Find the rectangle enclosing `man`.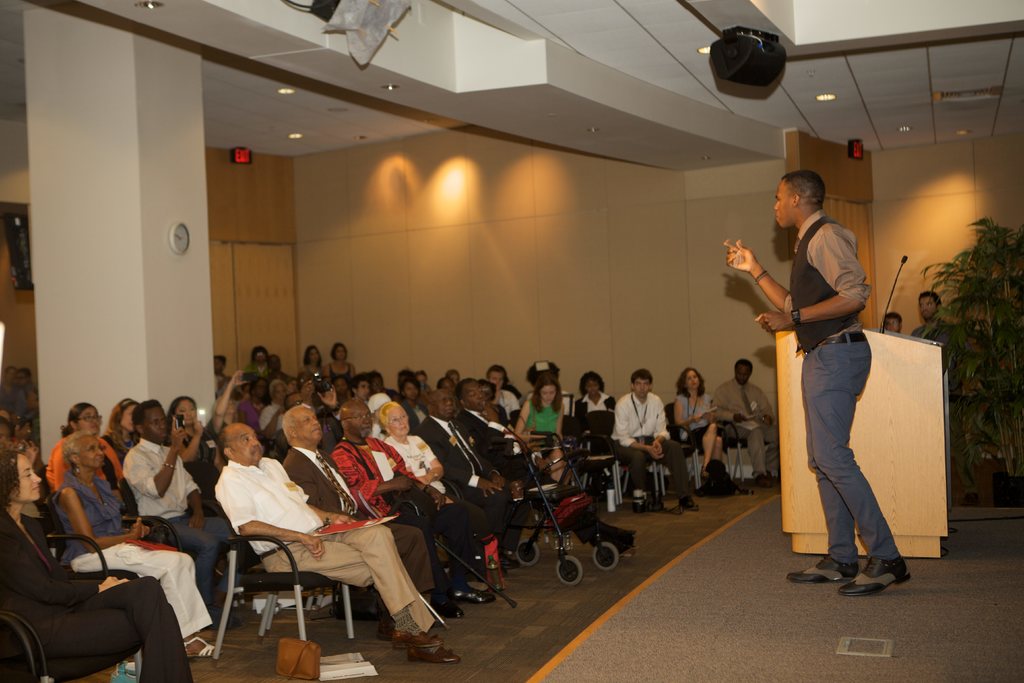
(x1=259, y1=379, x2=295, y2=438).
